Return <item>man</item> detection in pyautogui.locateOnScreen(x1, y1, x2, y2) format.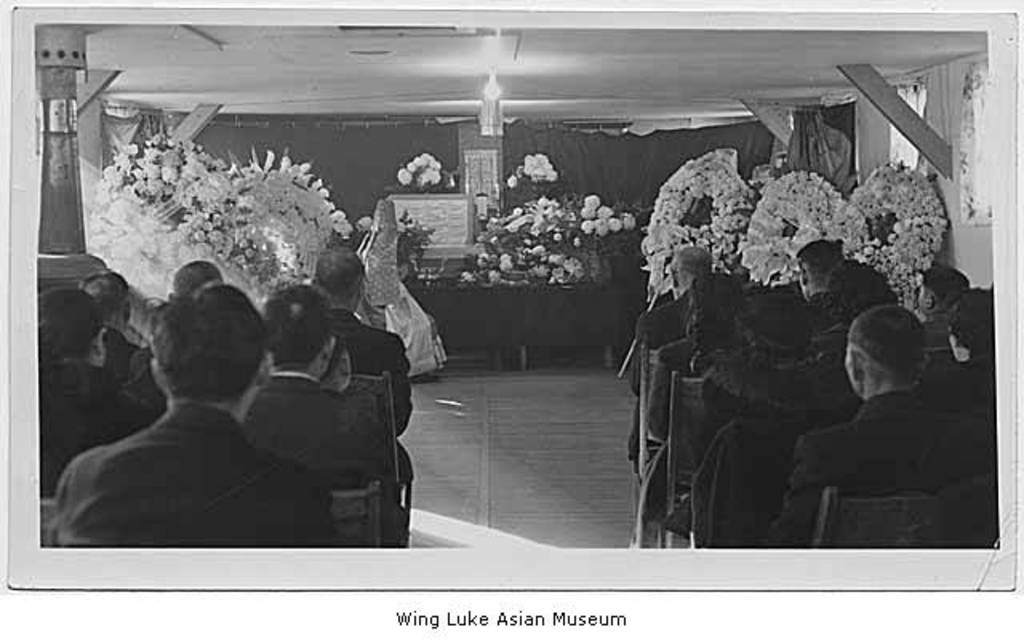
pyautogui.locateOnScreen(632, 250, 717, 472).
